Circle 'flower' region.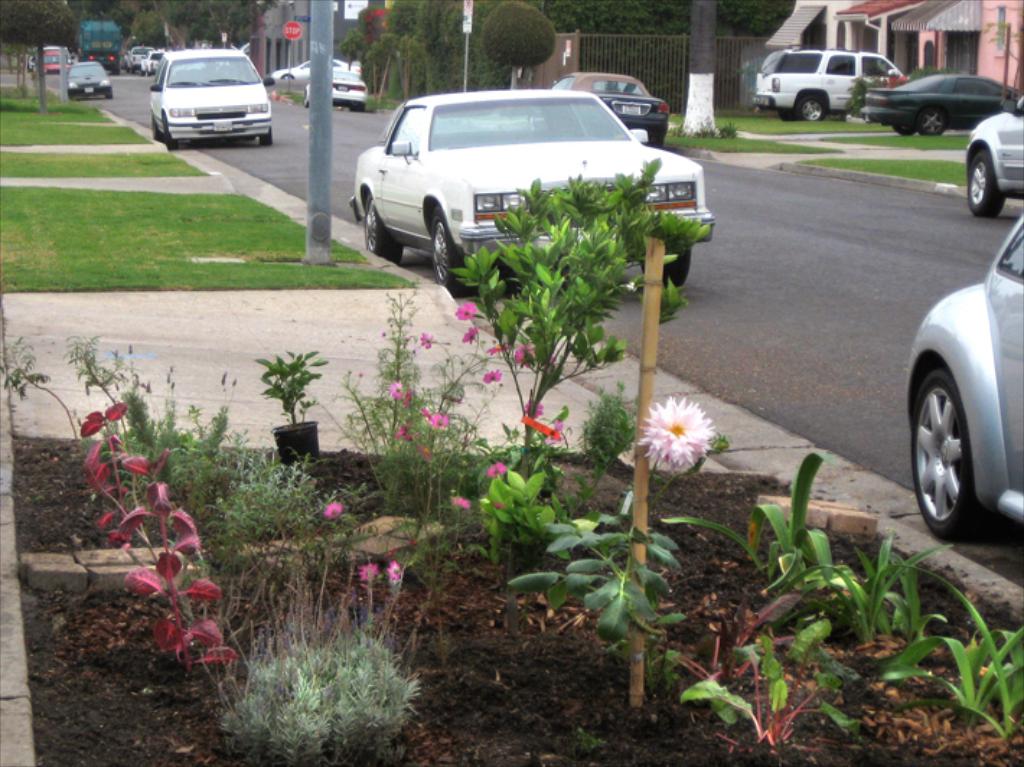
Region: 389, 382, 404, 402.
